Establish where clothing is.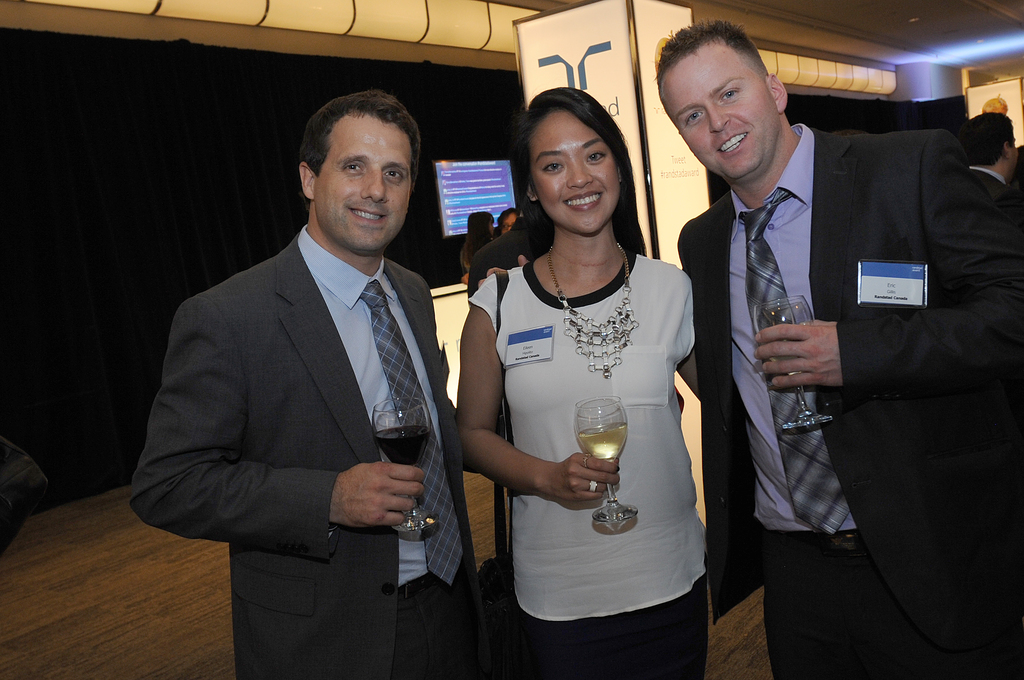
Established at {"x1": 129, "y1": 222, "x2": 486, "y2": 679}.
